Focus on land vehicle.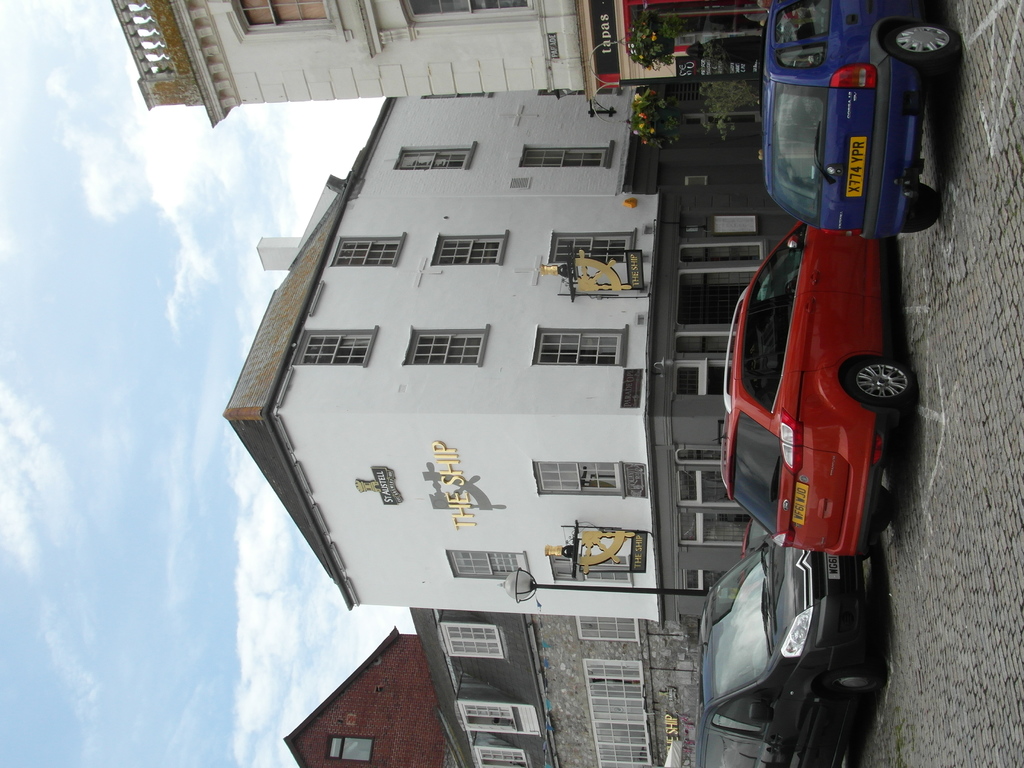
Focused at <box>695,532,890,767</box>.
